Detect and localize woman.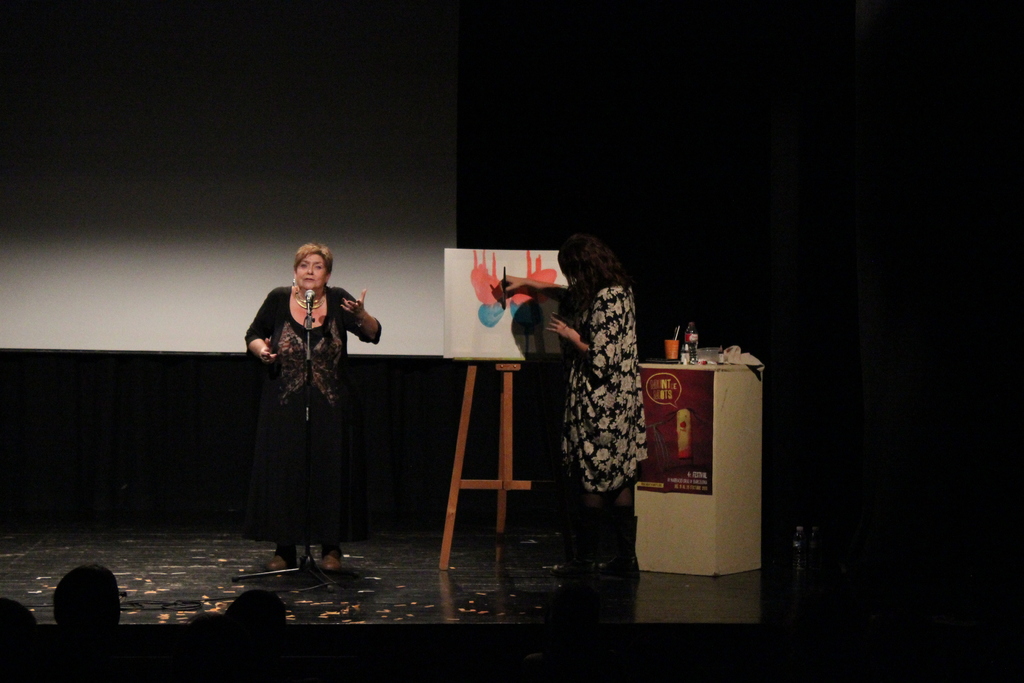
Localized at {"left": 499, "top": 232, "right": 650, "bottom": 588}.
